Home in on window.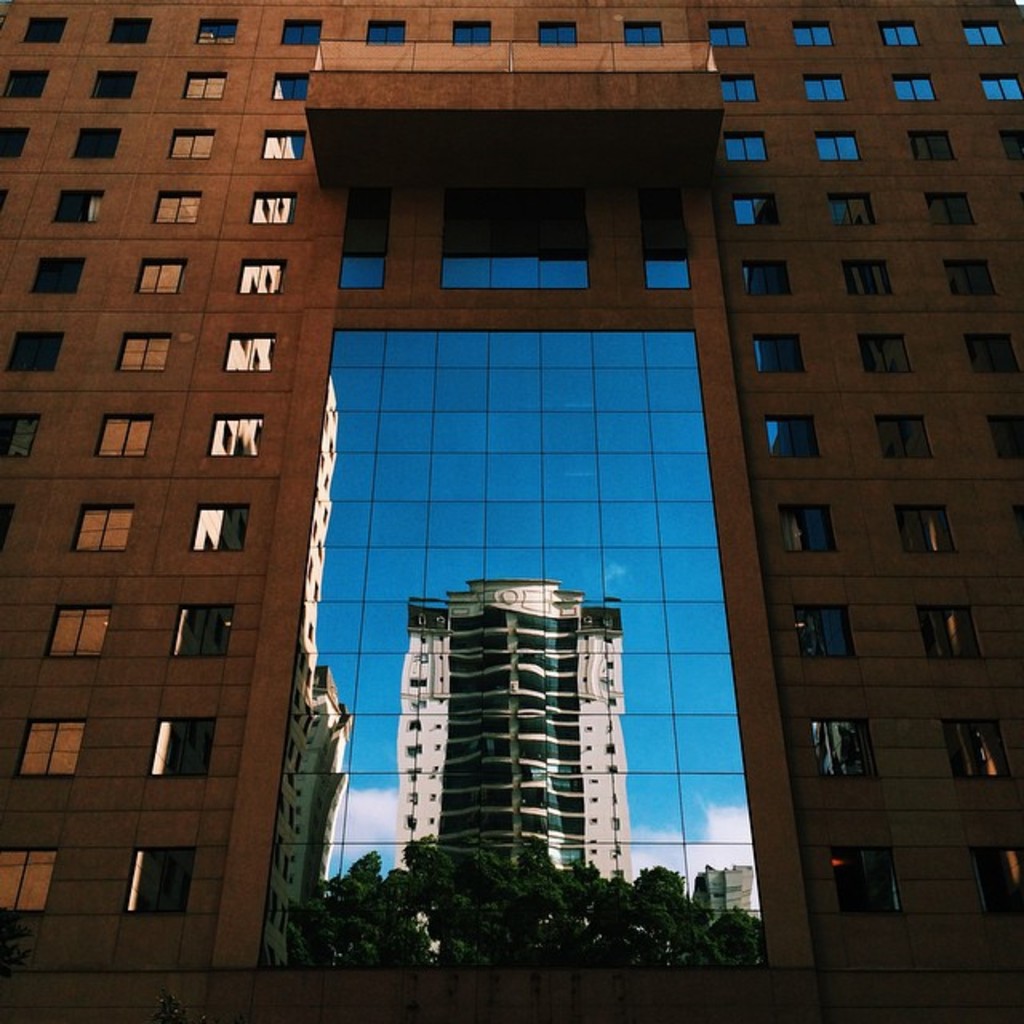
Homed in at bbox(739, 192, 774, 229).
